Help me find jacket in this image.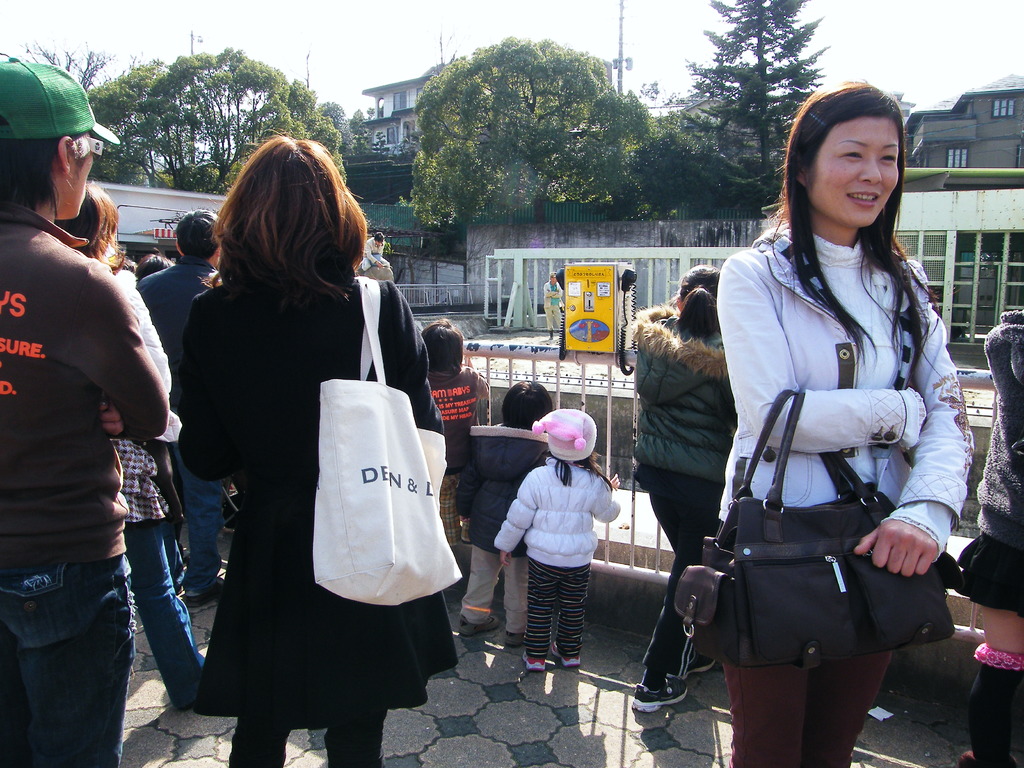
Found it: 451/420/551/558.
